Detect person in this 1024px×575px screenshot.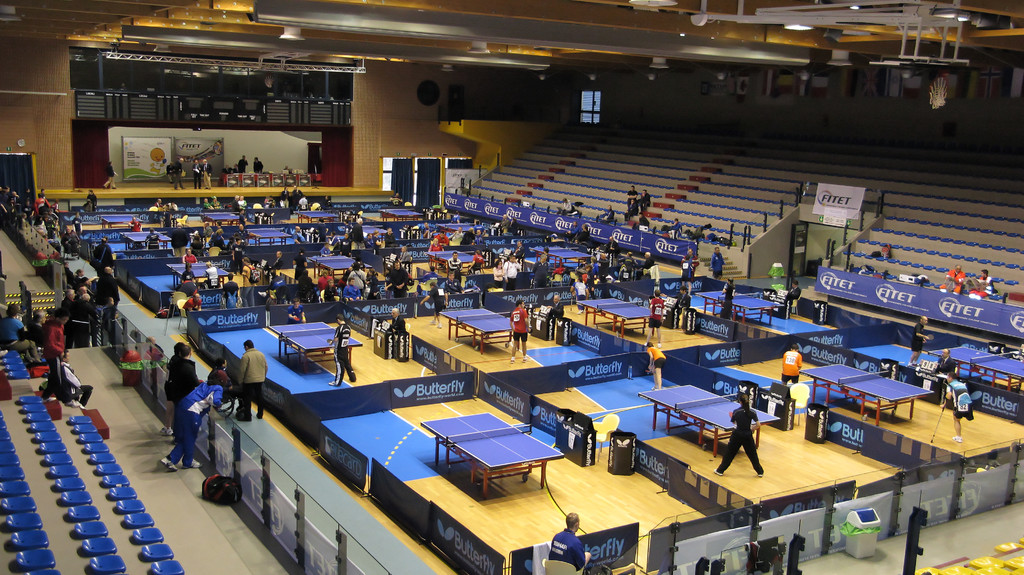
Detection: x1=41 y1=302 x2=68 y2=406.
